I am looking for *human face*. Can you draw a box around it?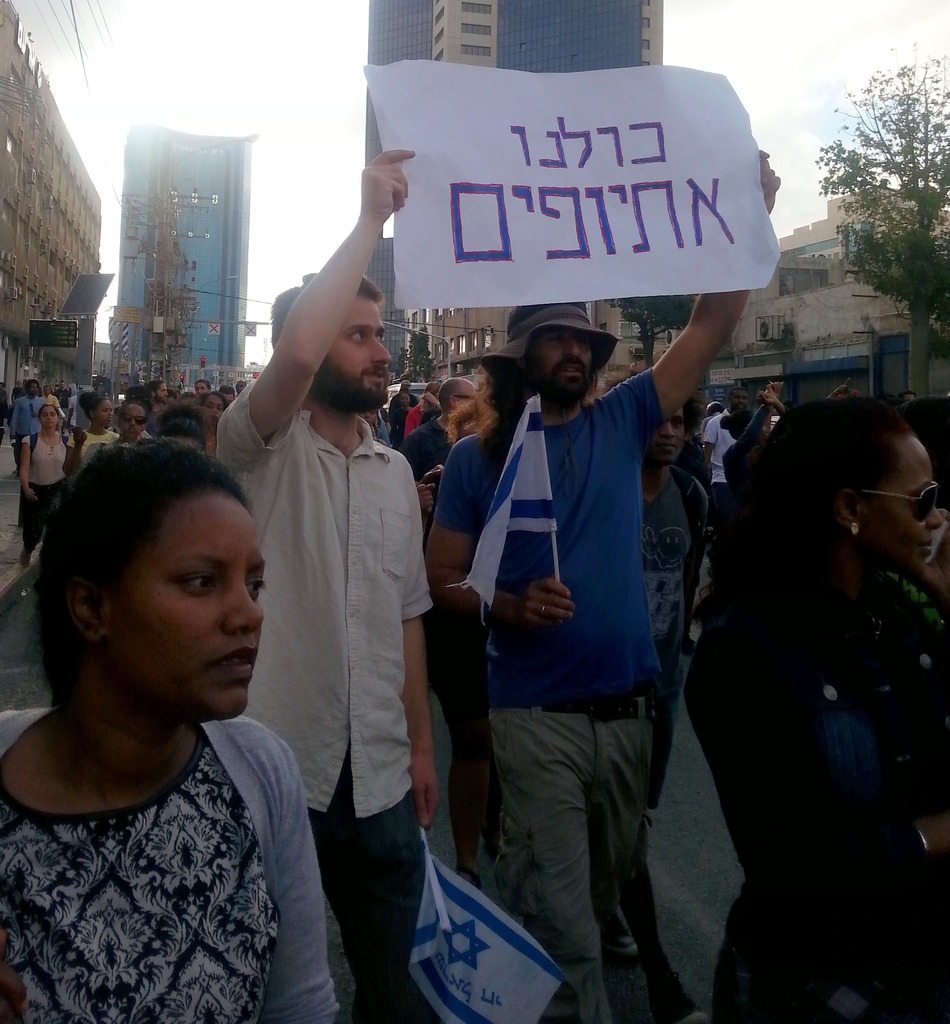
Sure, the bounding box is pyautogui.locateOnScreen(25, 383, 34, 395).
